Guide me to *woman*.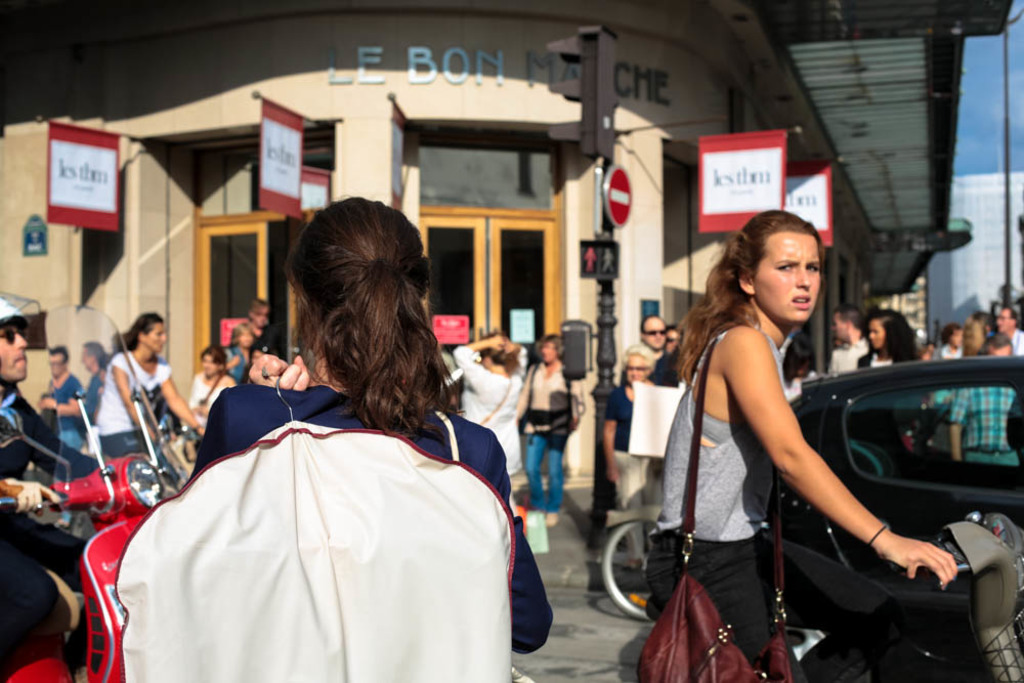
Guidance: 78,338,112,416.
